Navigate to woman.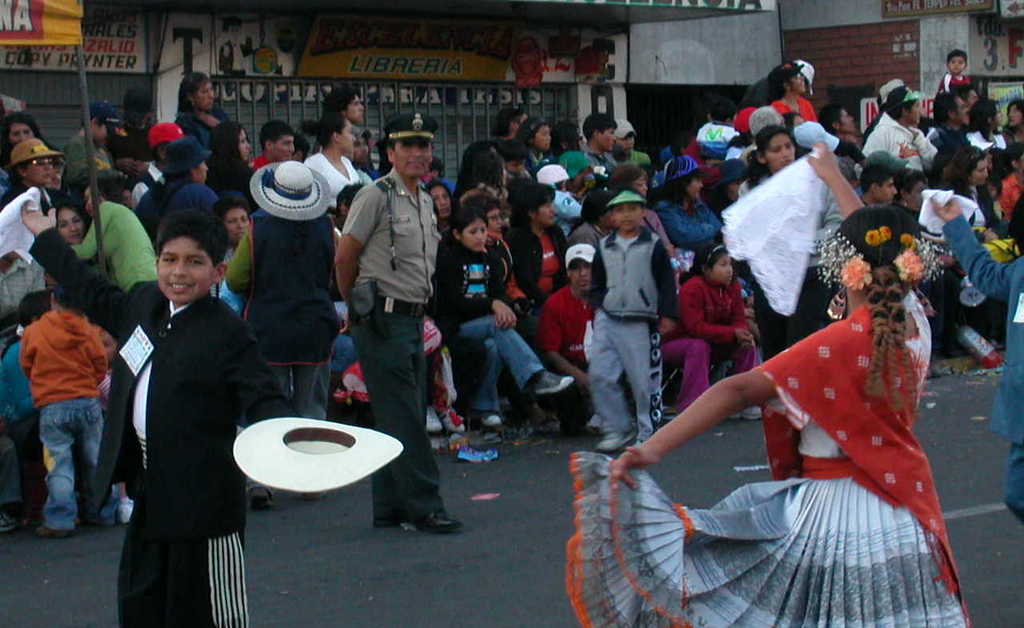
Navigation target: {"left": 46, "top": 201, "right": 89, "bottom": 296}.
